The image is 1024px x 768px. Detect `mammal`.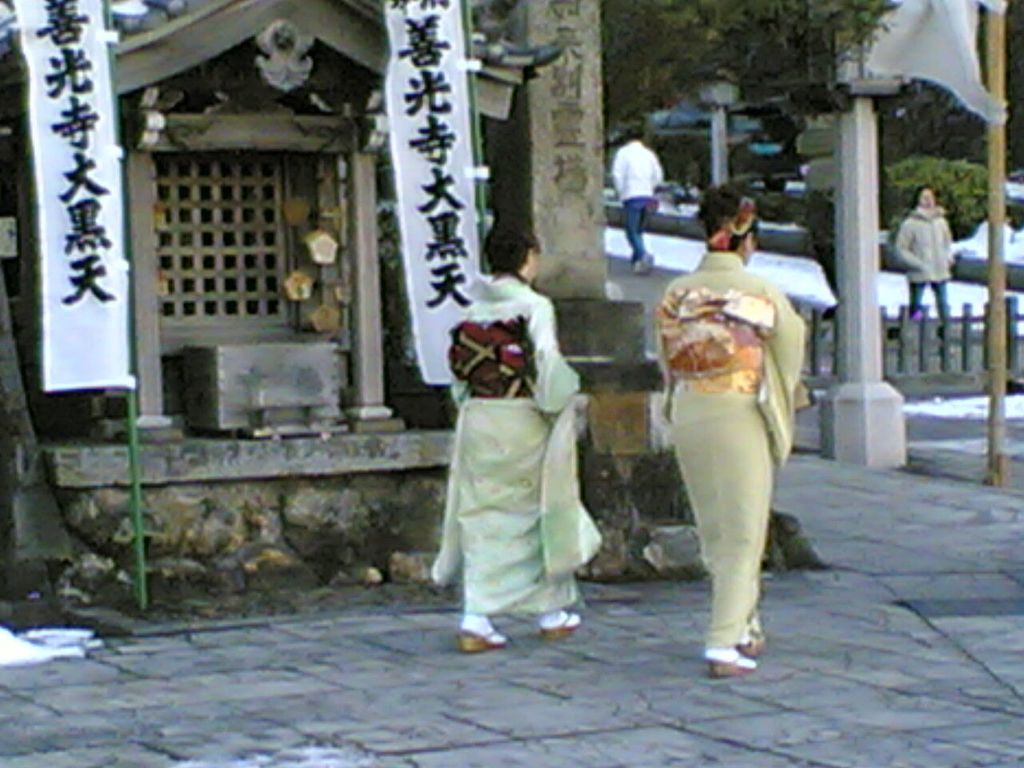
Detection: region(654, 205, 821, 664).
